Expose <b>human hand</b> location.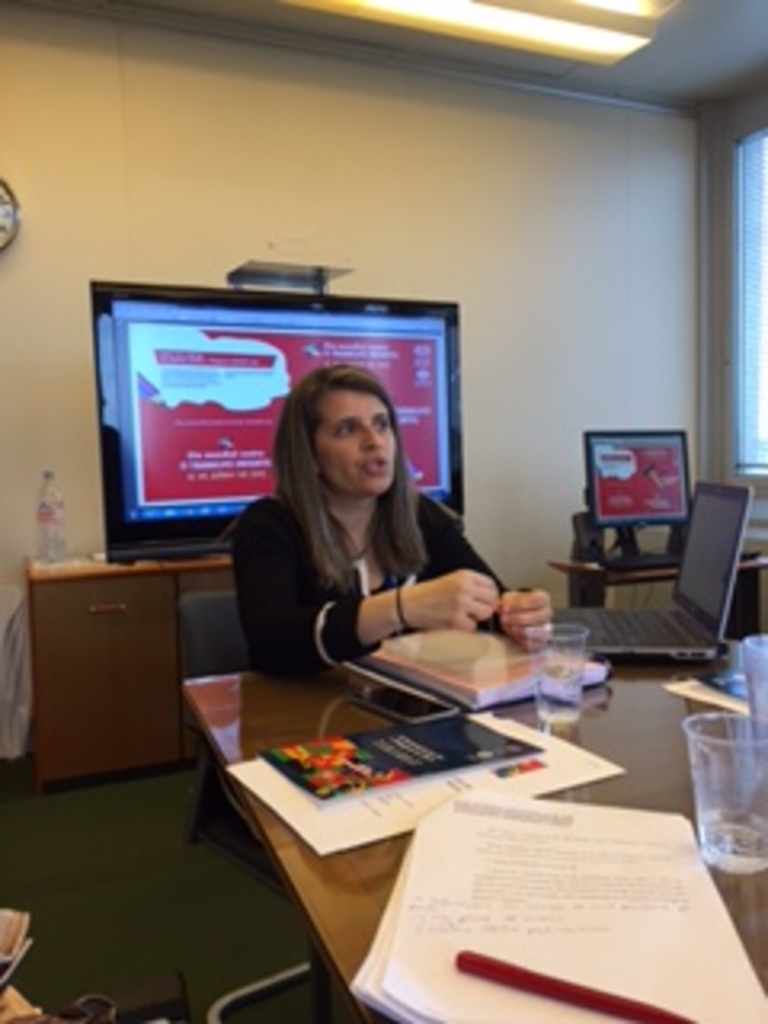
Exposed at <bbox>429, 570, 486, 627</bbox>.
